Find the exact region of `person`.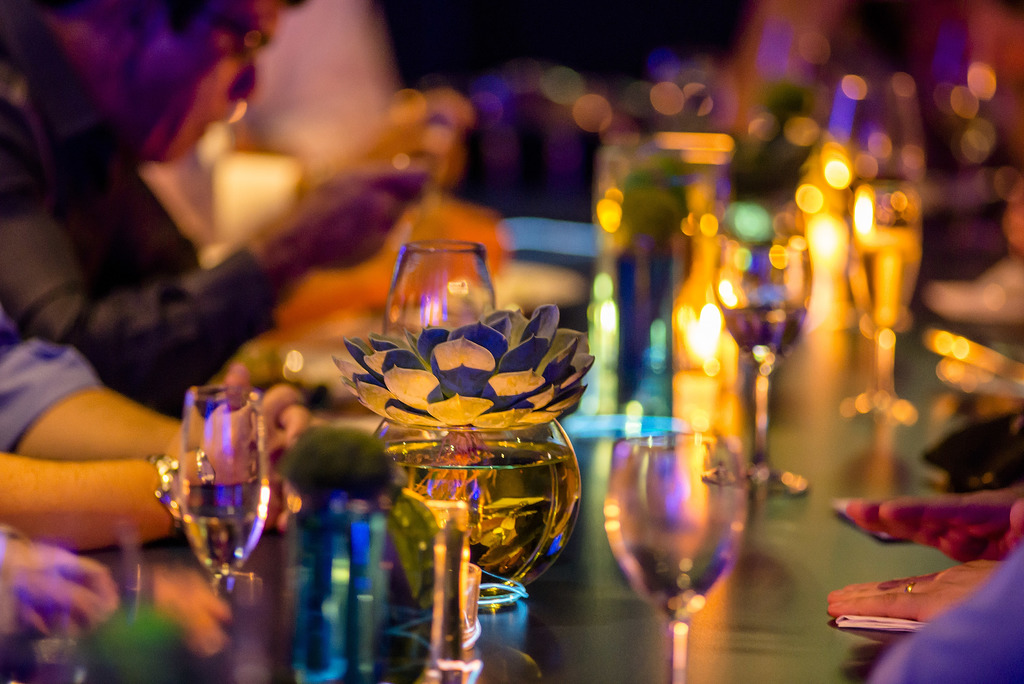
Exact region: 0:527:133:645.
